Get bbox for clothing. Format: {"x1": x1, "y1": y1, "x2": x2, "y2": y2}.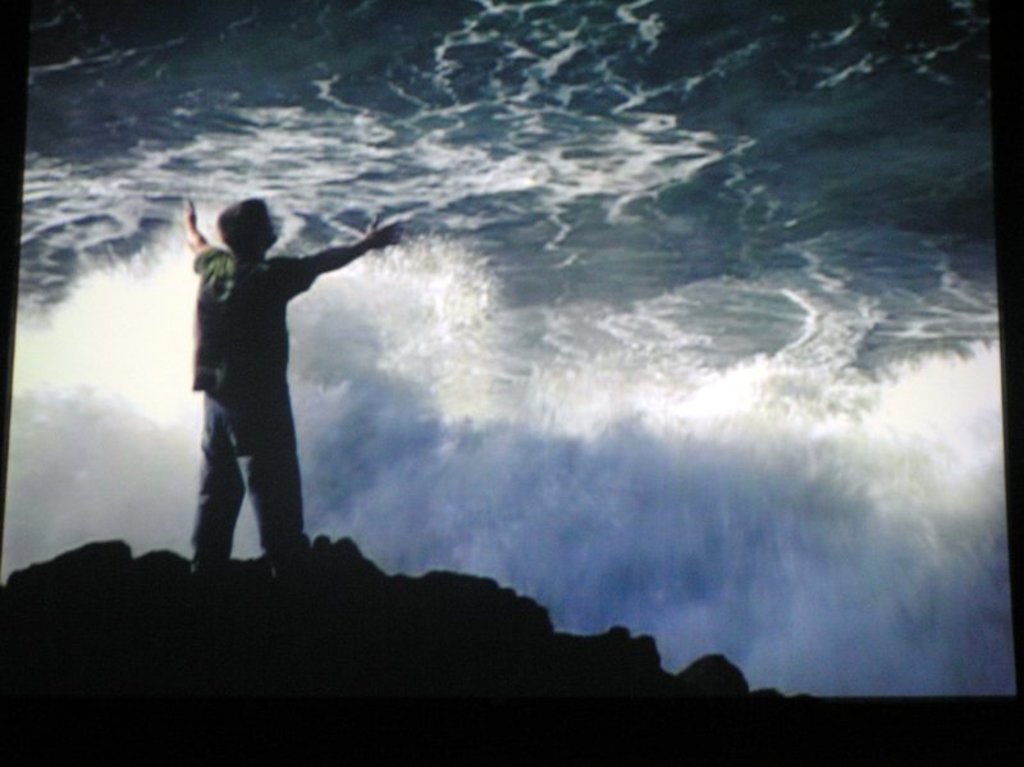
{"x1": 163, "y1": 196, "x2": 333, "y2": 566}.
